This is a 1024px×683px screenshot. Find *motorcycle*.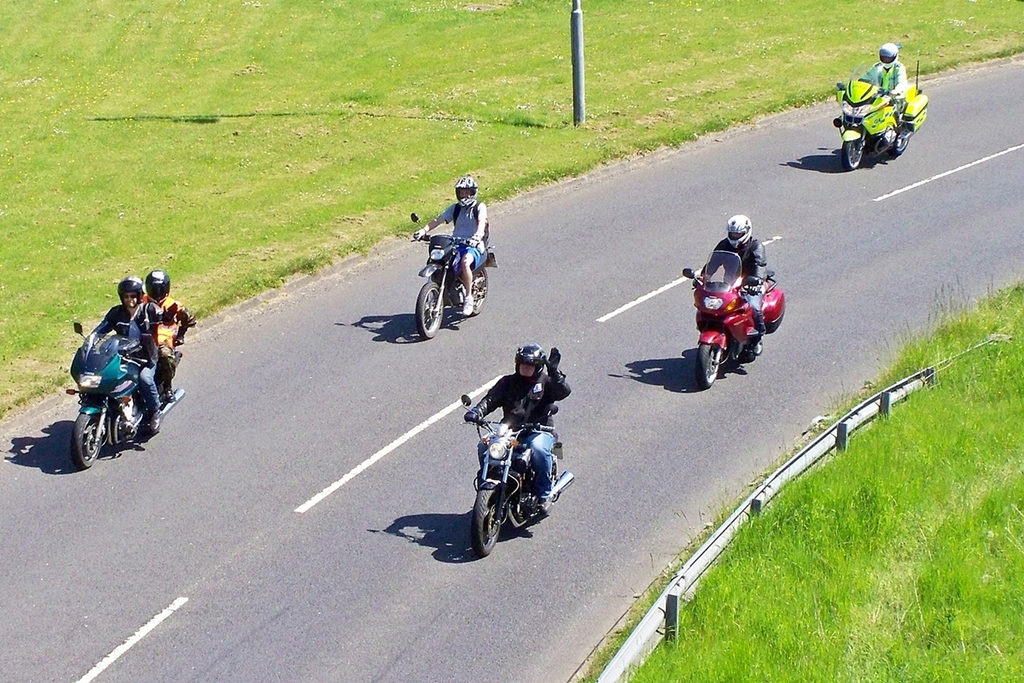
Bounding box: 412,209,499,339.
